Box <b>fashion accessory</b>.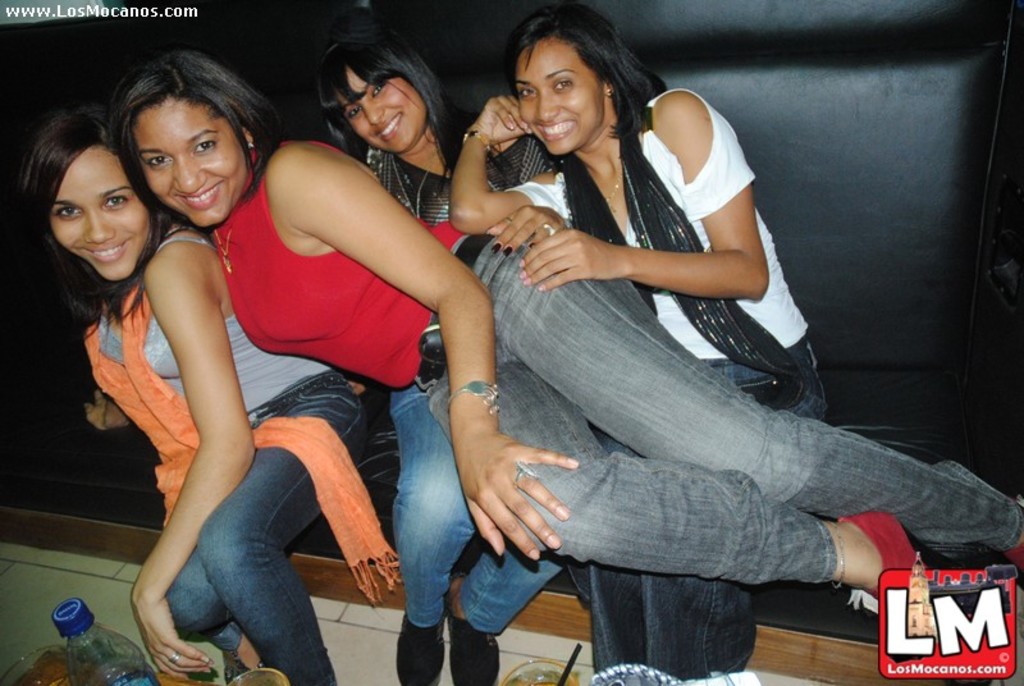
{"left": 515, "top": 459, "right": 539, "bottom": 489}.
